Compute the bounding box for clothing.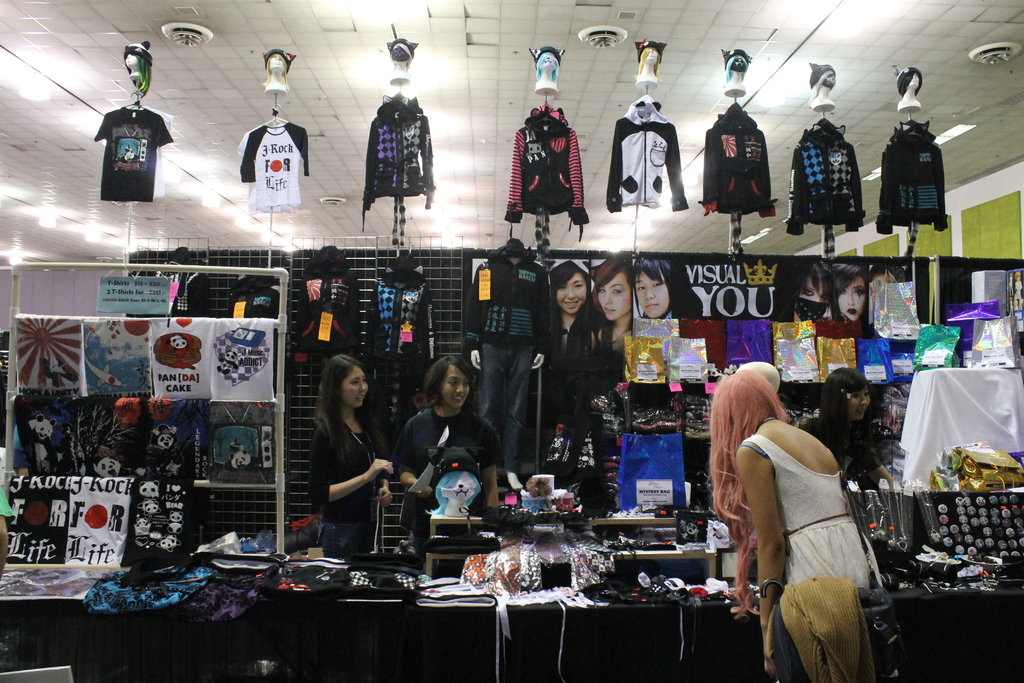
(left=396, top=398, right=501, bottom=520).
